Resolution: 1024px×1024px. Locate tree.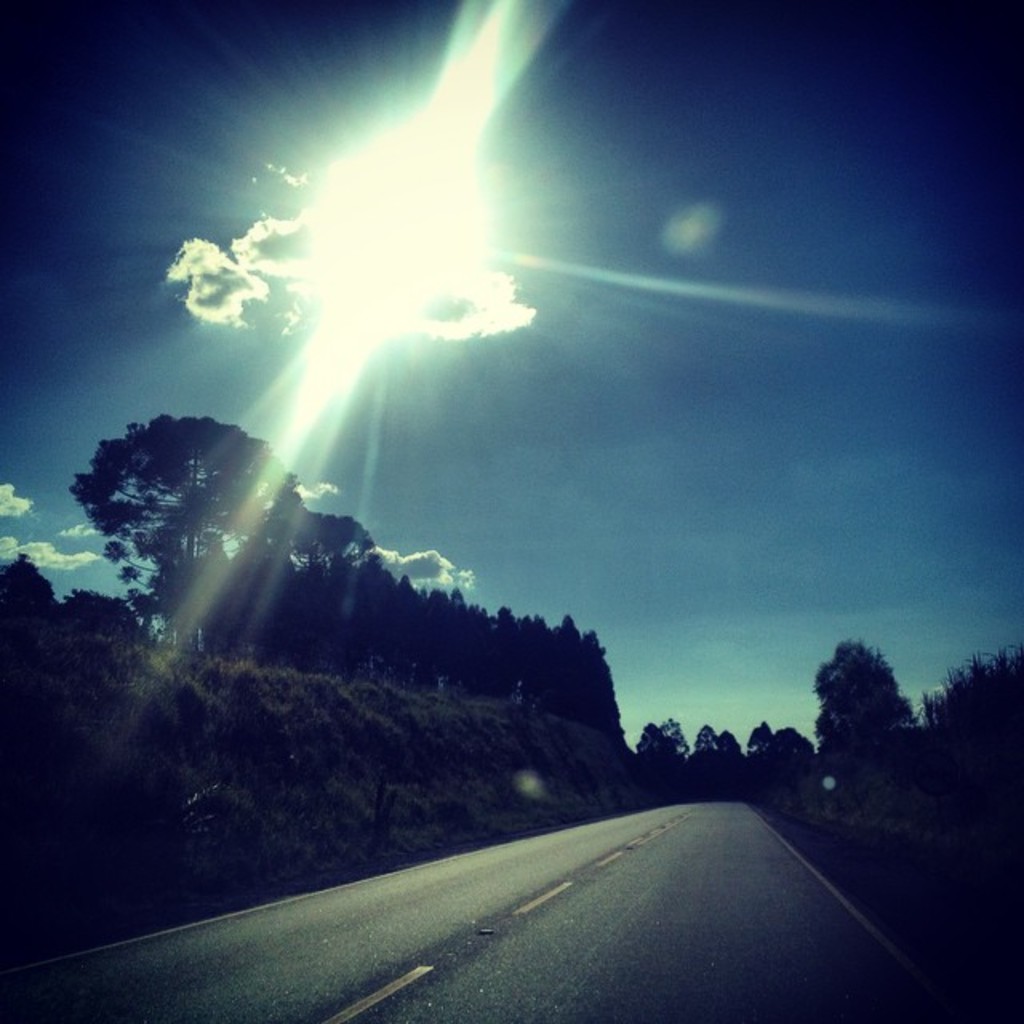
x1=718 y1=725 x2=750 y2=758.
